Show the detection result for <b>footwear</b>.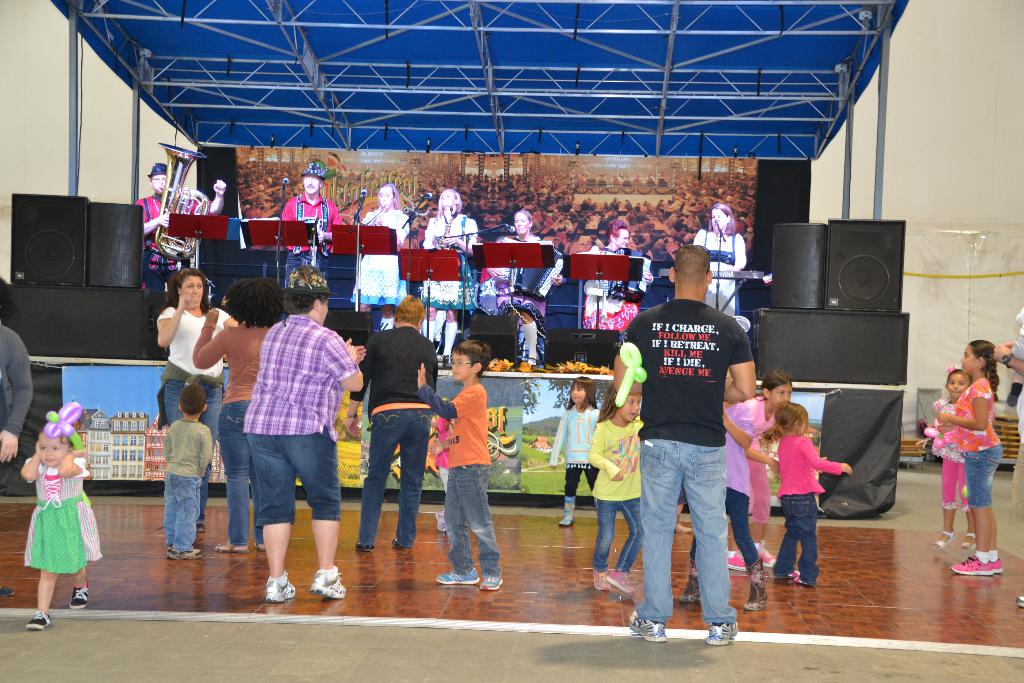
box(1014, 594, 1023, 609).
